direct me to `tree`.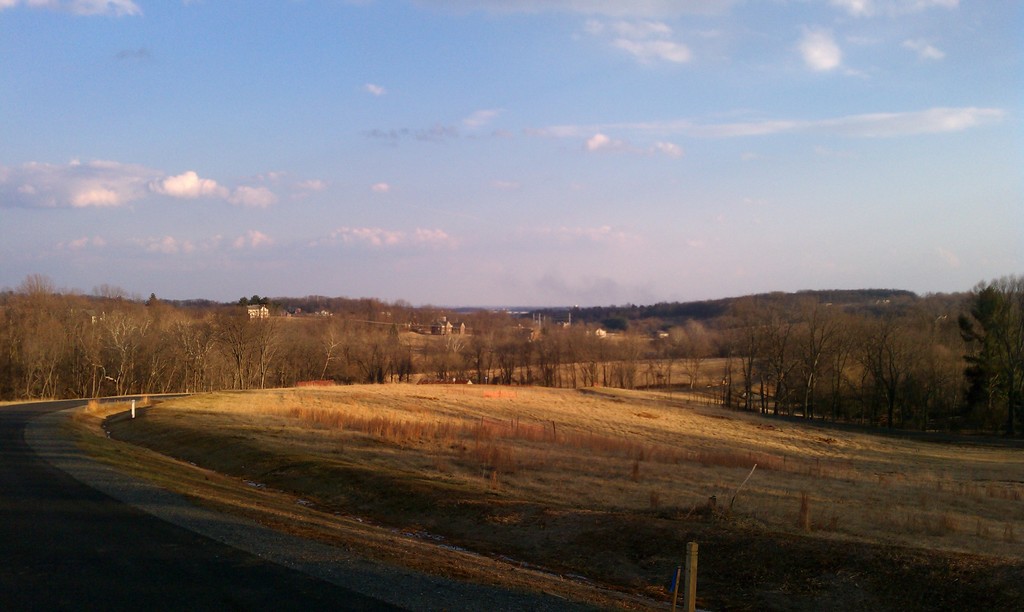
Direction: 950:262:1023:435.
